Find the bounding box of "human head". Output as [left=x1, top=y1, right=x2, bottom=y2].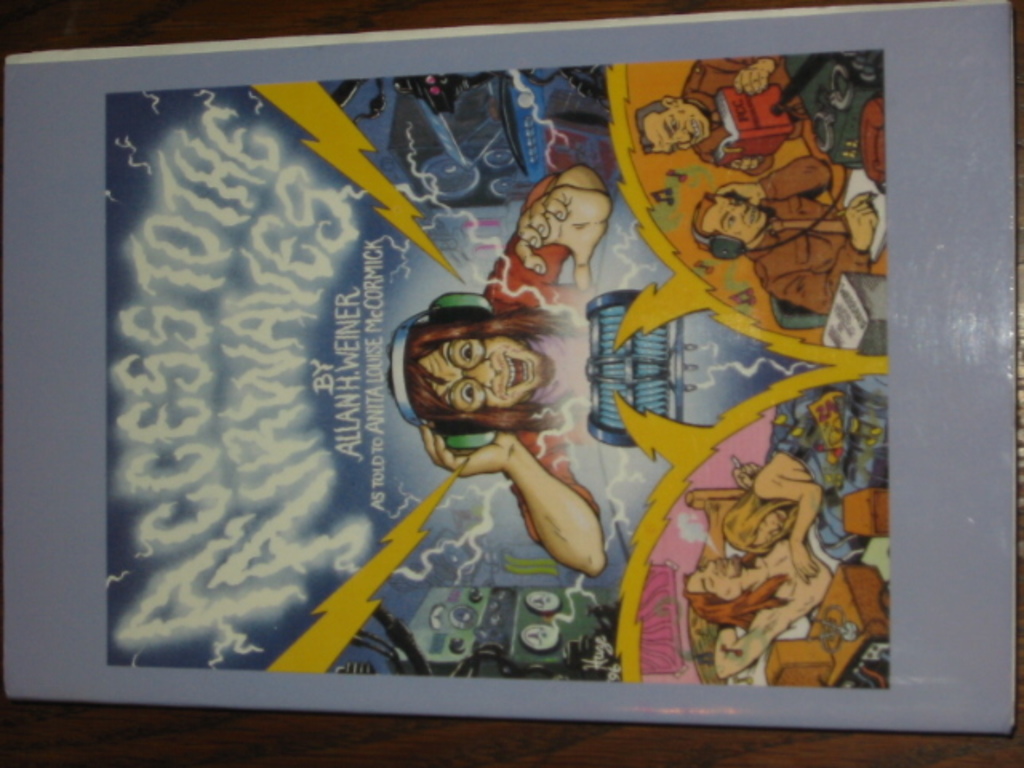
[left=675, top=555, right=738, bottom=630].
